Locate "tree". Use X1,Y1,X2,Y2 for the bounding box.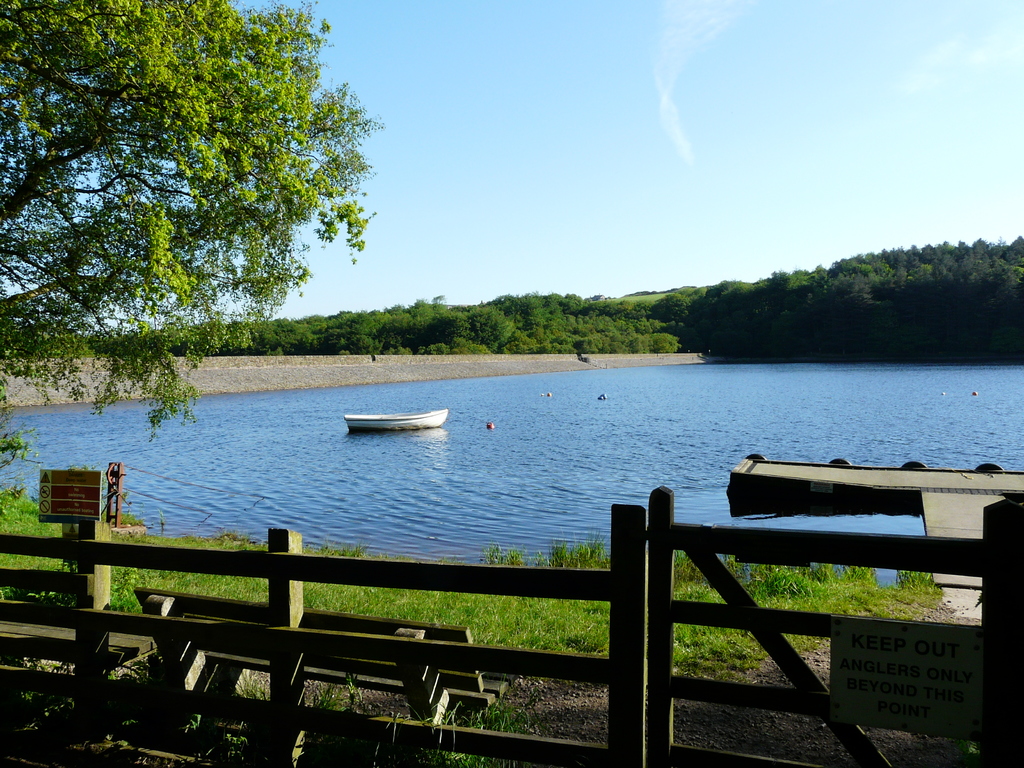
0,0,372,478.
